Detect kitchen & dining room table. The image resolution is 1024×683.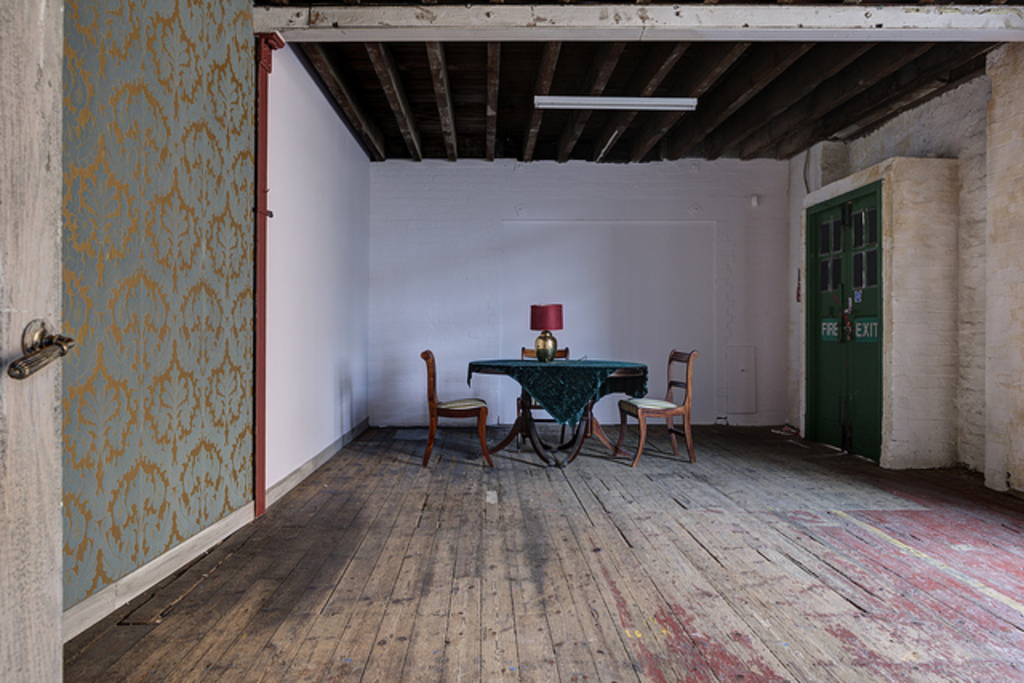
{"x1": 466, "y1": 355, "x2": 650, "y2": 467}.
